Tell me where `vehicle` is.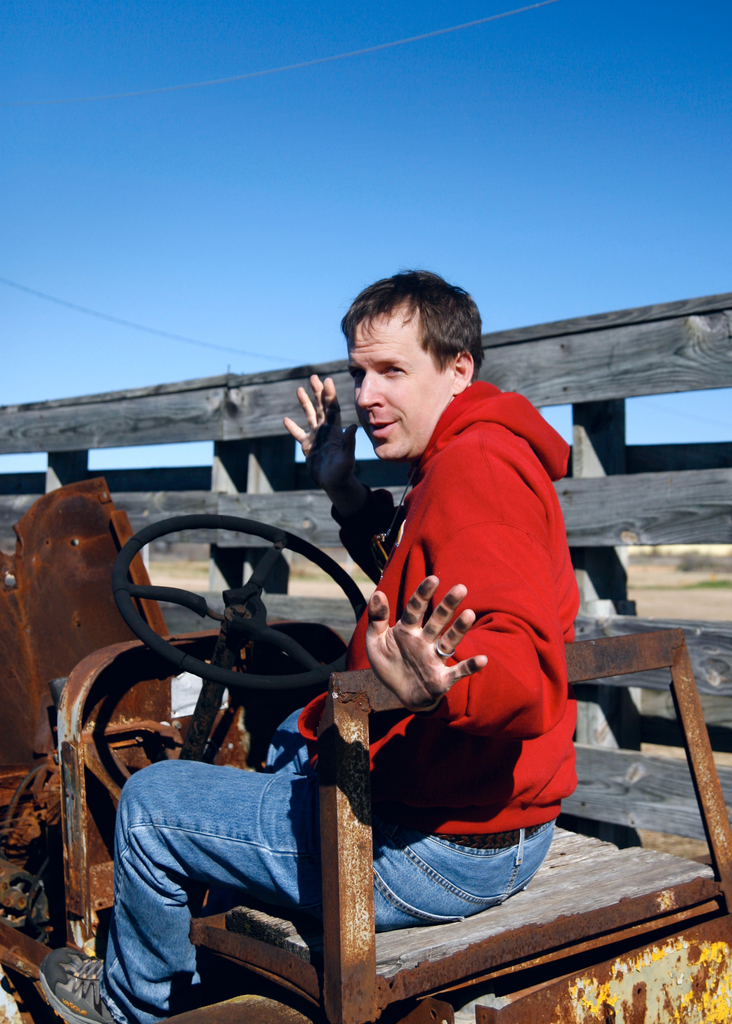
`vehicle` is at [0,477,731,1023].
